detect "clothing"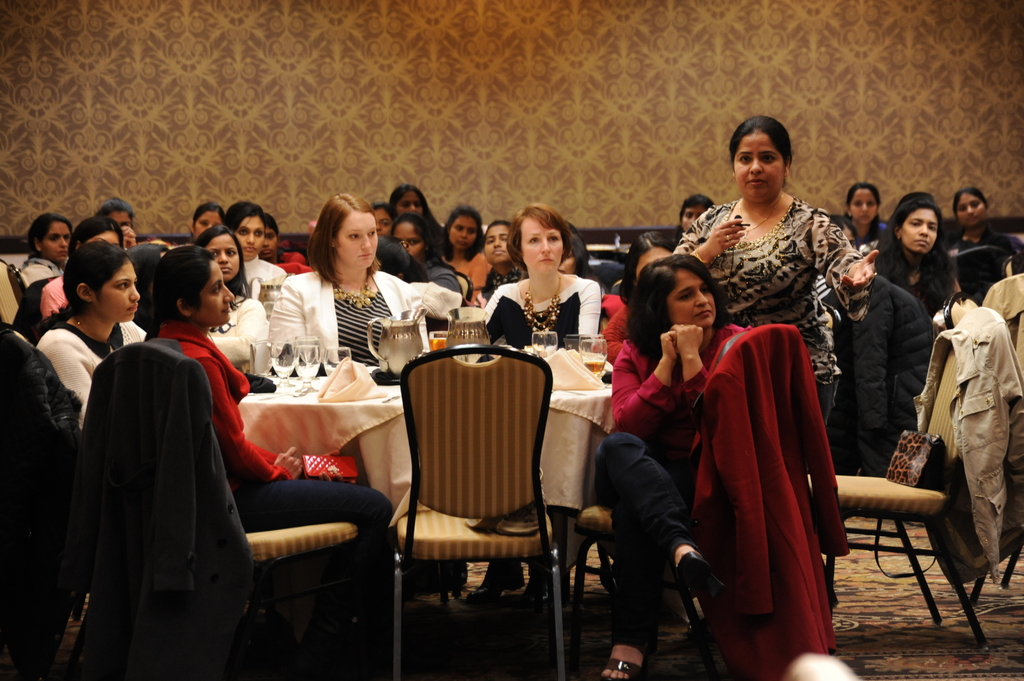
rect(666, 278, 845, 675)
